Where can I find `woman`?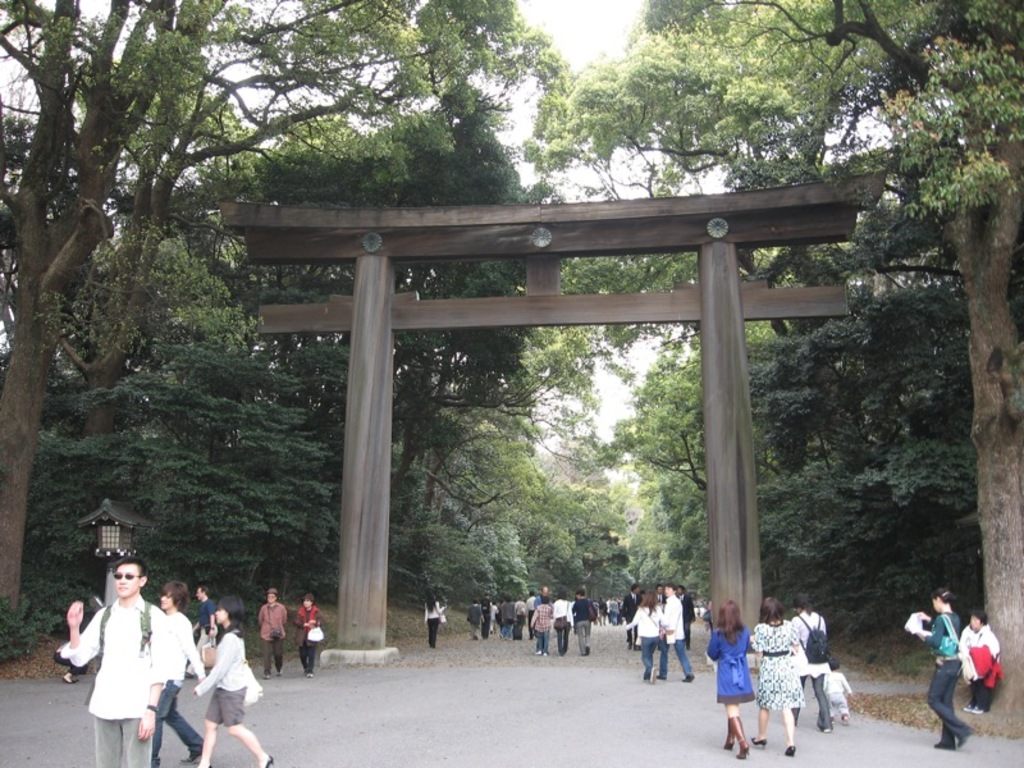
You can find it at Rect(198, 600, 274, 767).
